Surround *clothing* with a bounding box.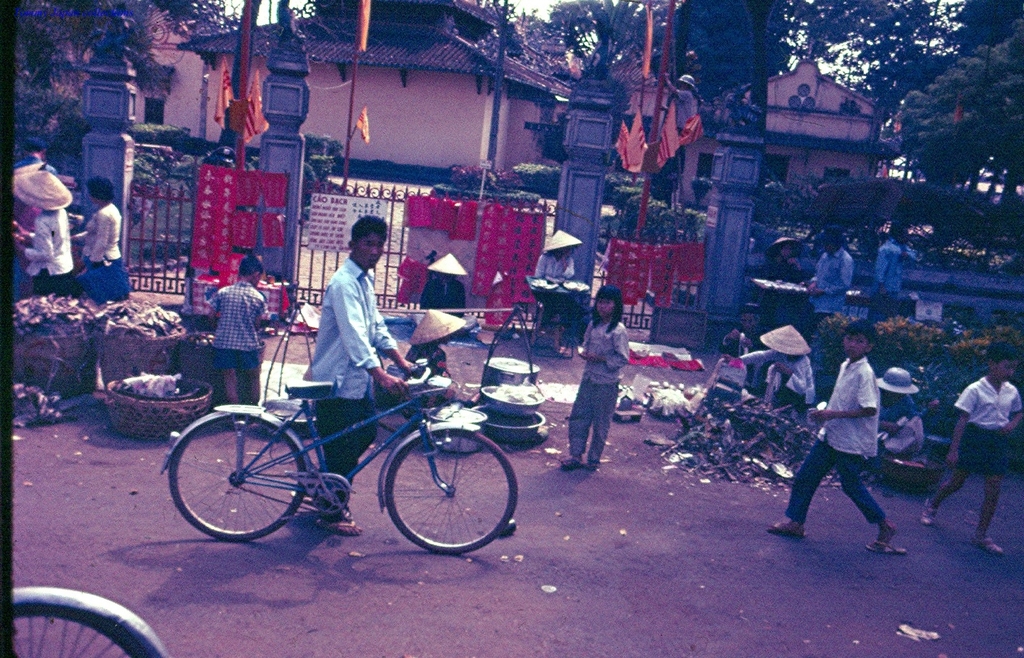
l=83, t=202, r=120, b=266.
